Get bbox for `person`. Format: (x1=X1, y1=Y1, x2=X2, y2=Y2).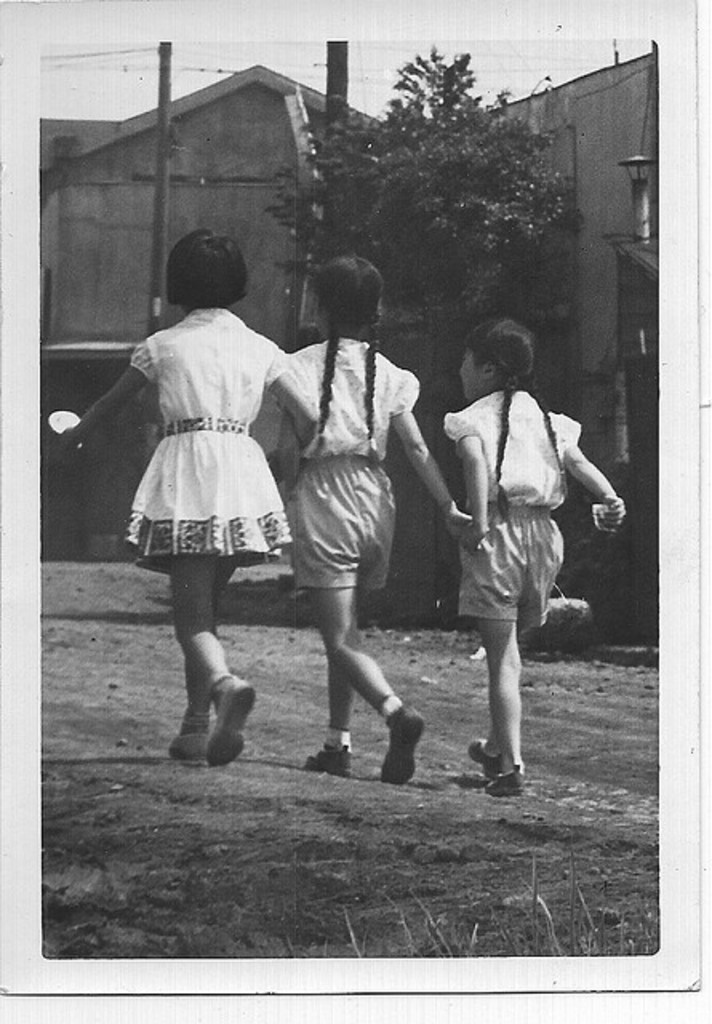
(x1=278, y1=256, x2=470, y2=773).
